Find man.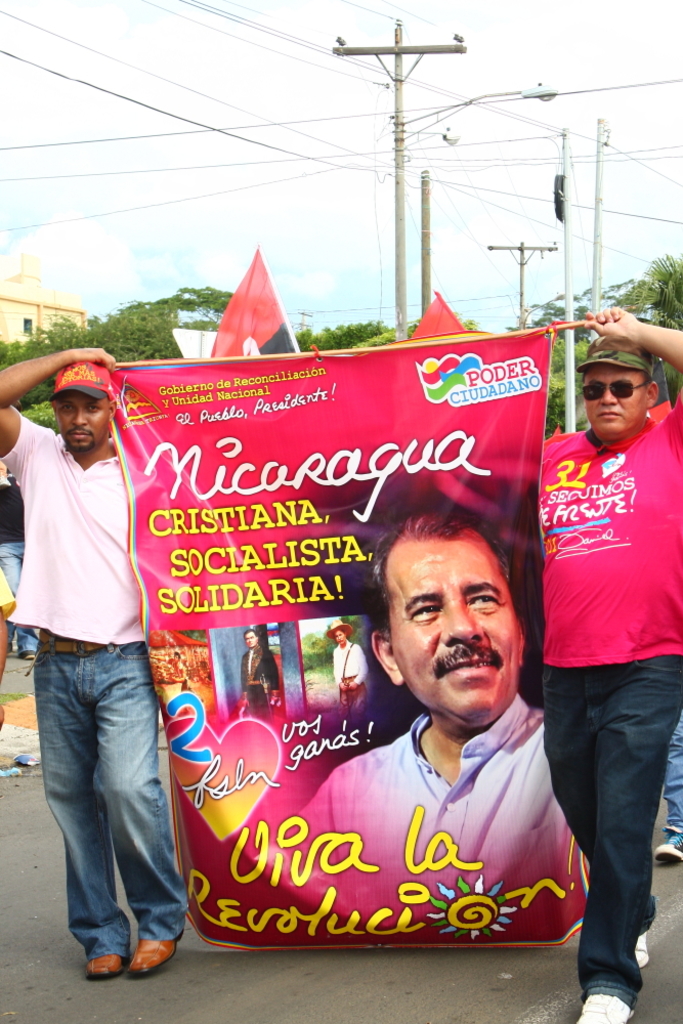
Rect(292, 509, 578, 891).
